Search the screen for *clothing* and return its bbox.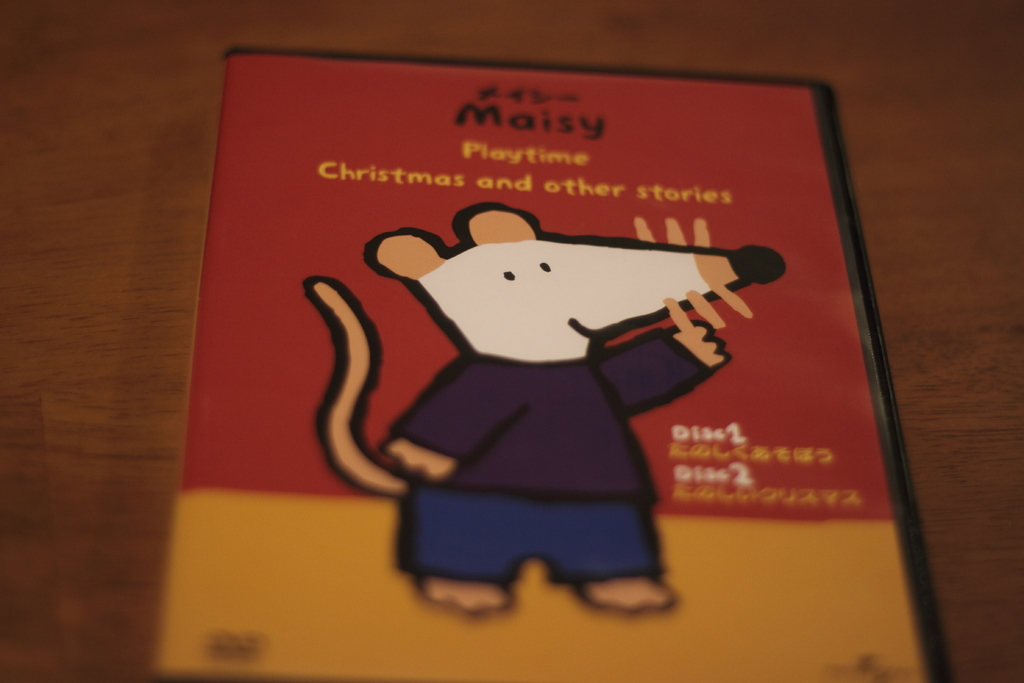
Found: x1=389, y1=326, x2=719, y2=571.
